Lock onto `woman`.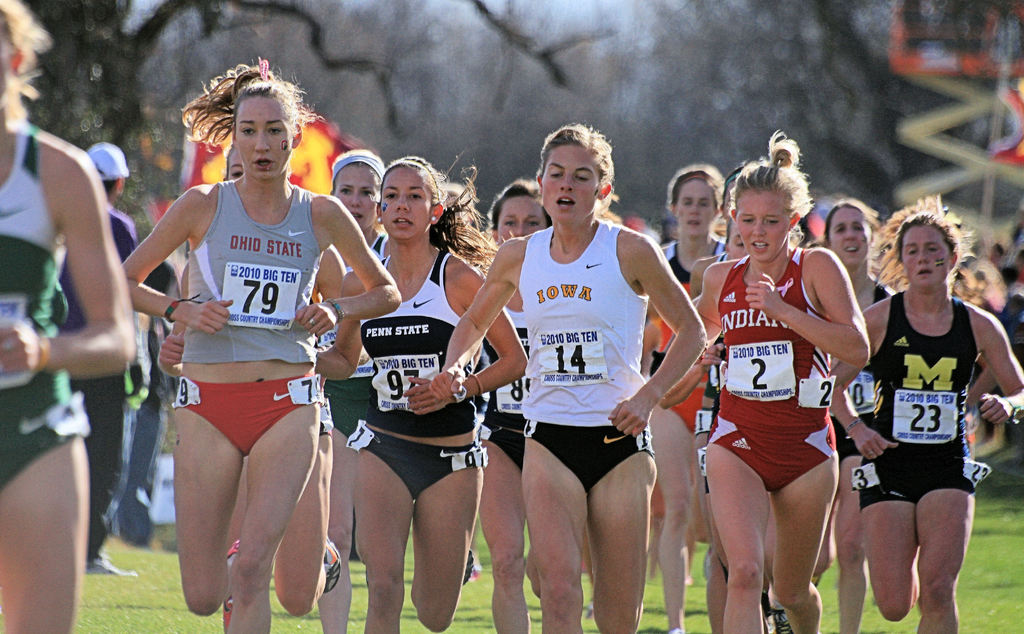
Locked: x1=467, y1=176, x2=552, y2=633.
